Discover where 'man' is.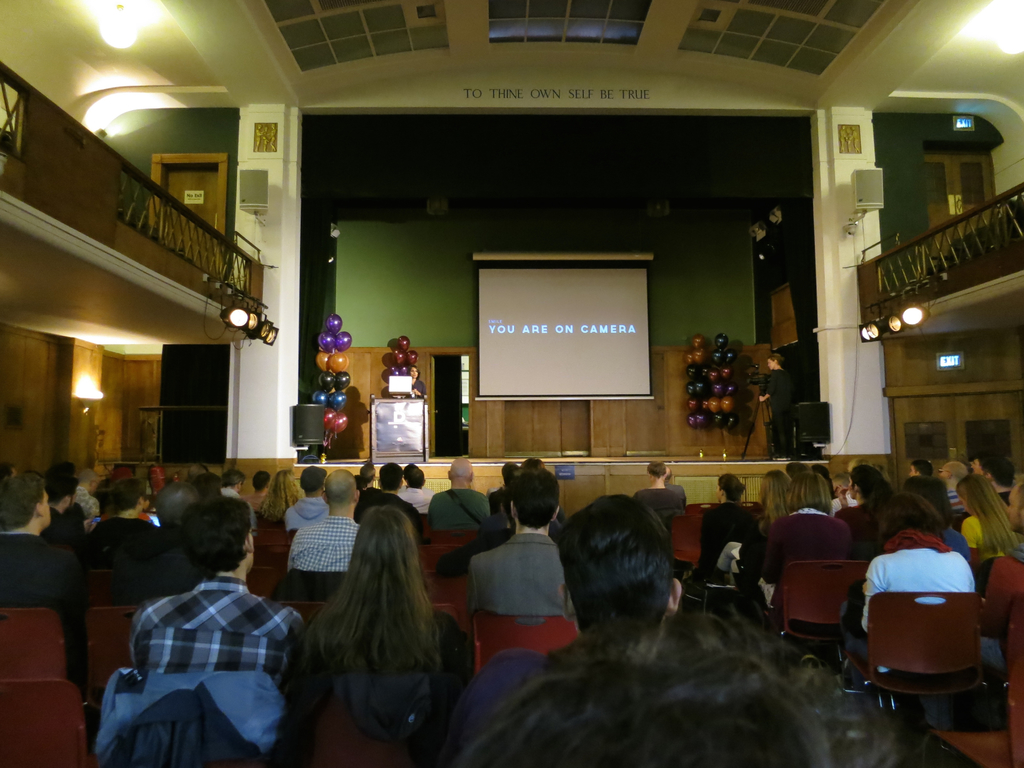
Discovered at left=934, top=461, right=980, bottom=520.
